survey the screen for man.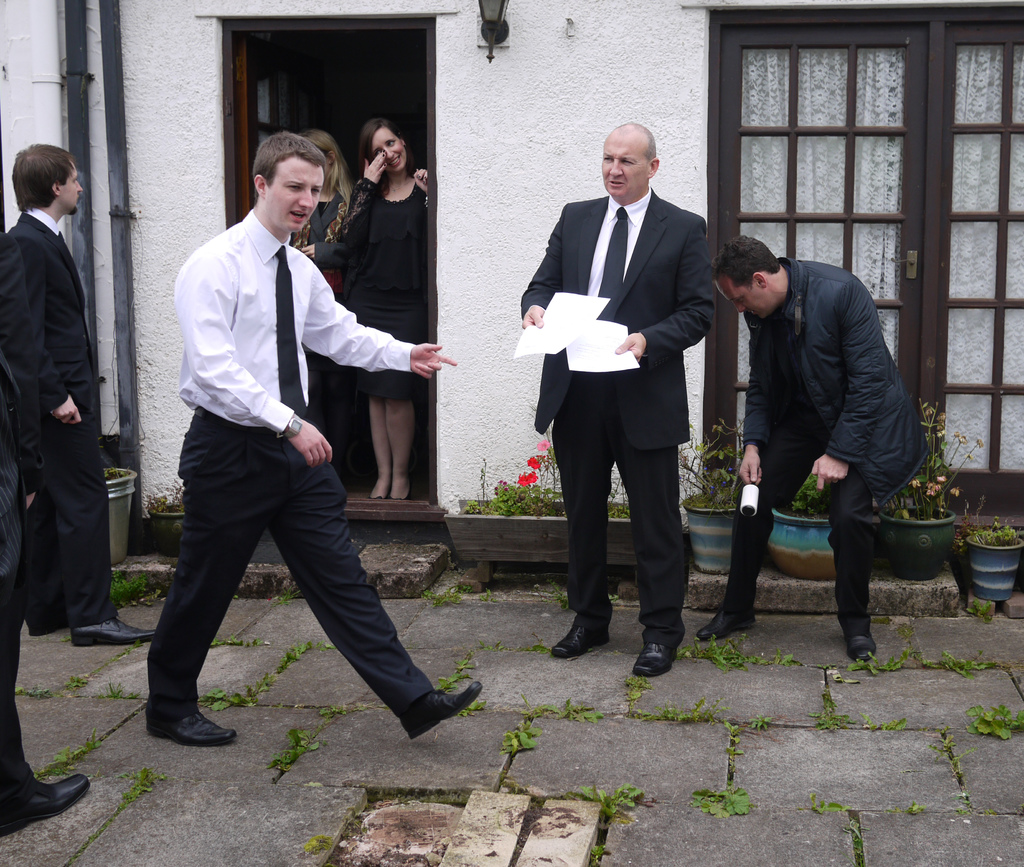
Survey found: {"left": 137, "top": 120, "right": 425, "bottom": 750}.
